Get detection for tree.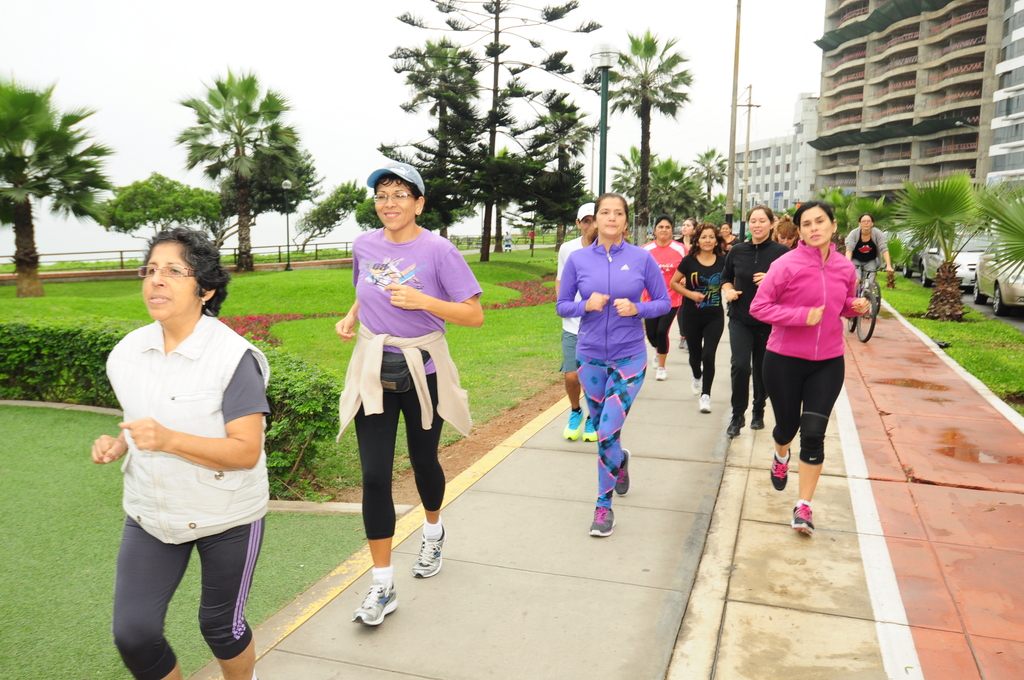
Detection: x1=346, y1=188, x2=483, y2=236.
